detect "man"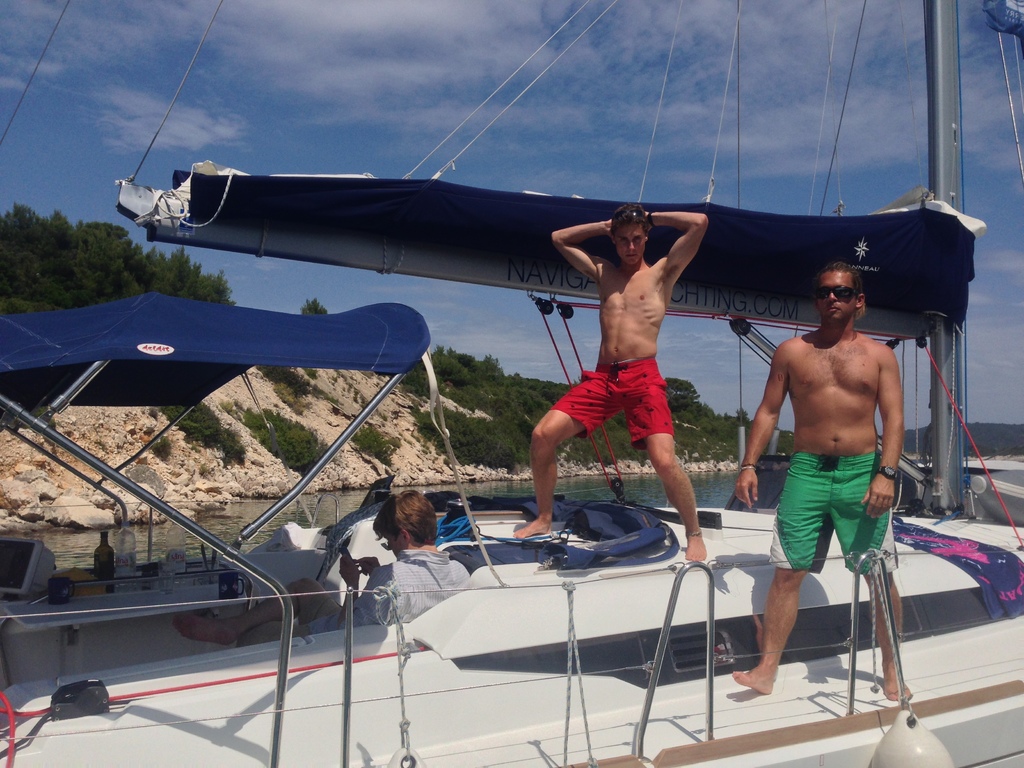
crop(170, 490, 473, 648)
